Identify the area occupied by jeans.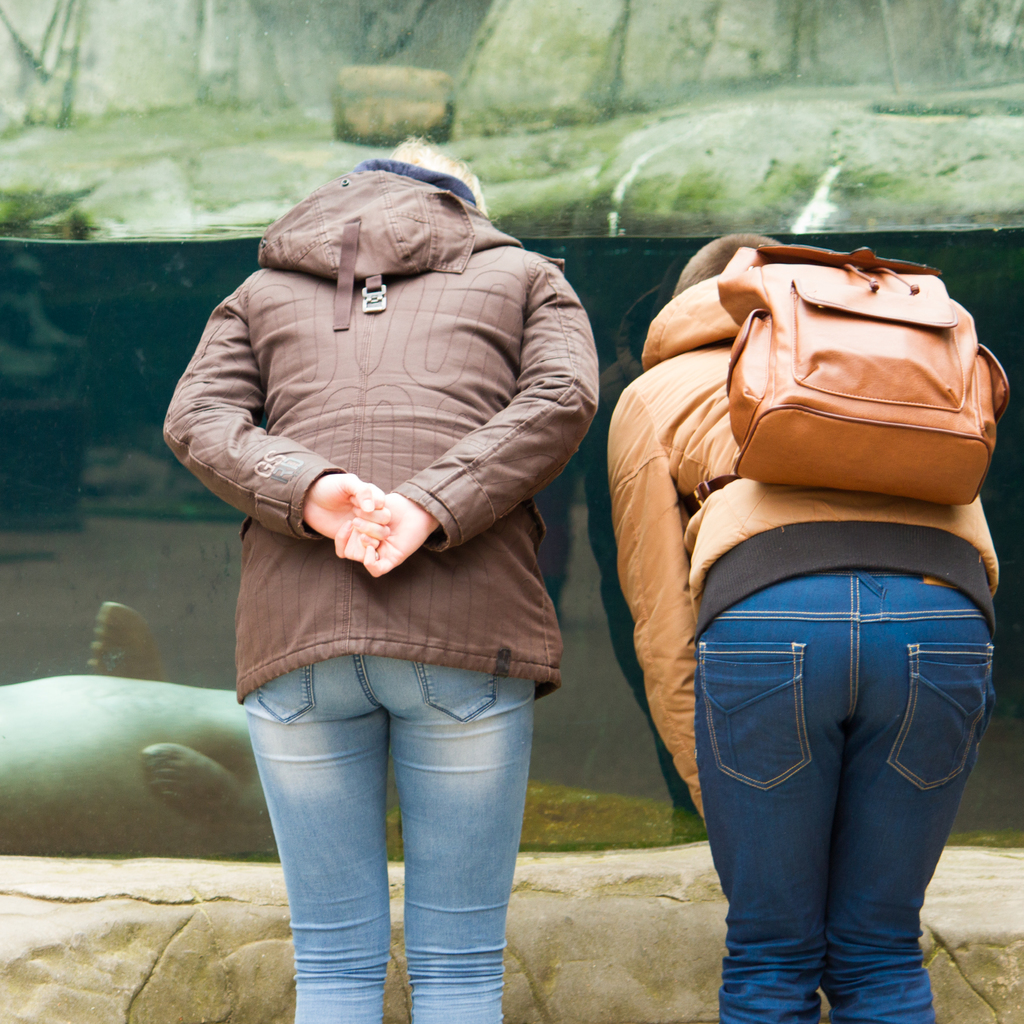
Area: <box>248,637,561,1004</box>.
